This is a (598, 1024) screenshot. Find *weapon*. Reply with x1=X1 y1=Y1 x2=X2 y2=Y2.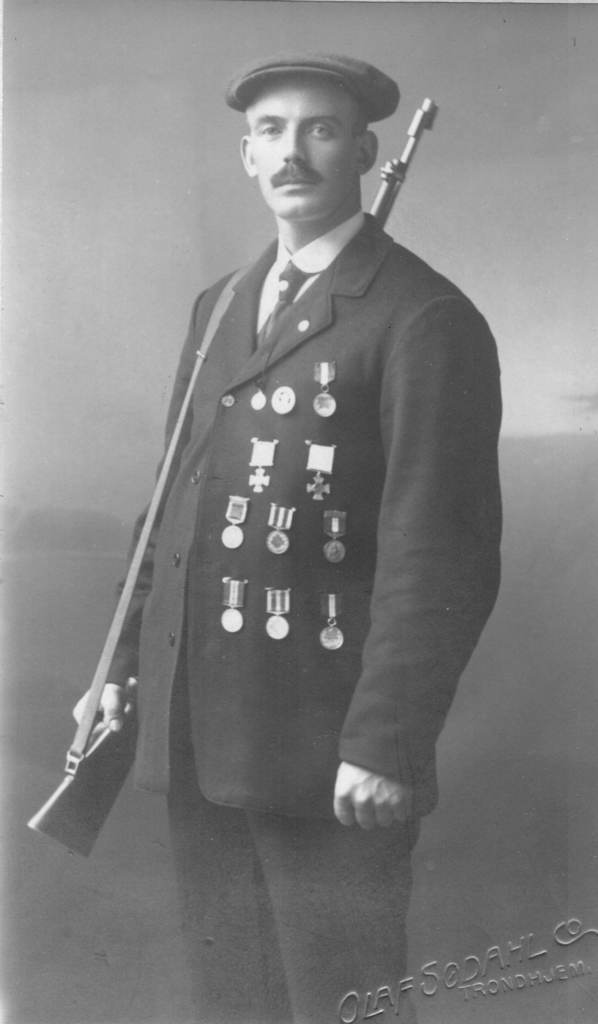
x1=17 y1=92 x2=442 y2=851.
